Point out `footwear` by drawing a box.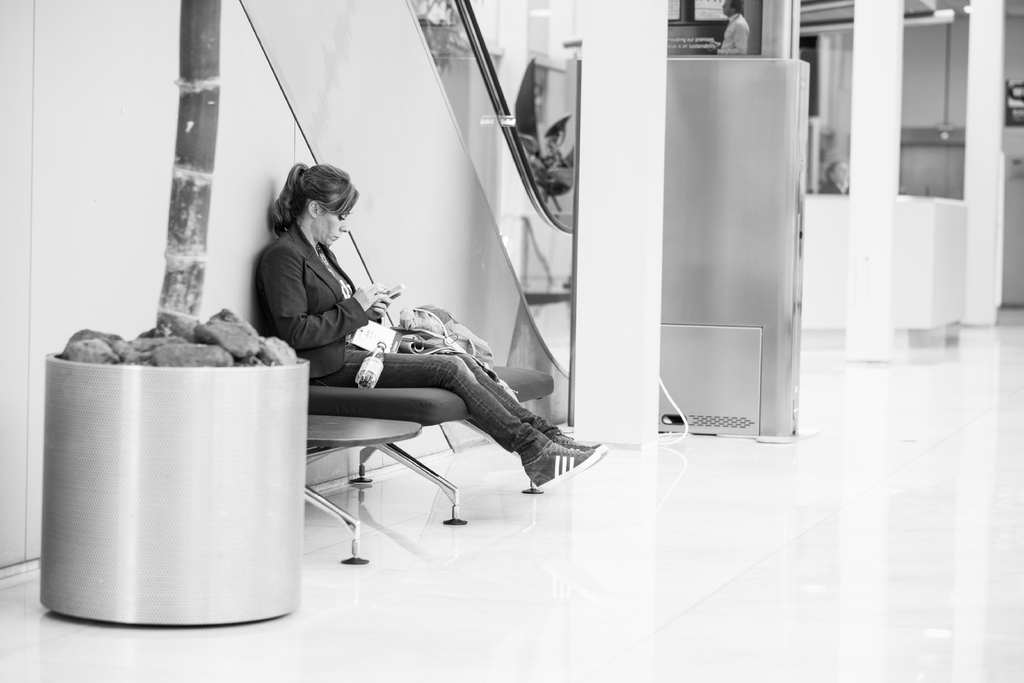
locate(556, 424, 598, 461).
